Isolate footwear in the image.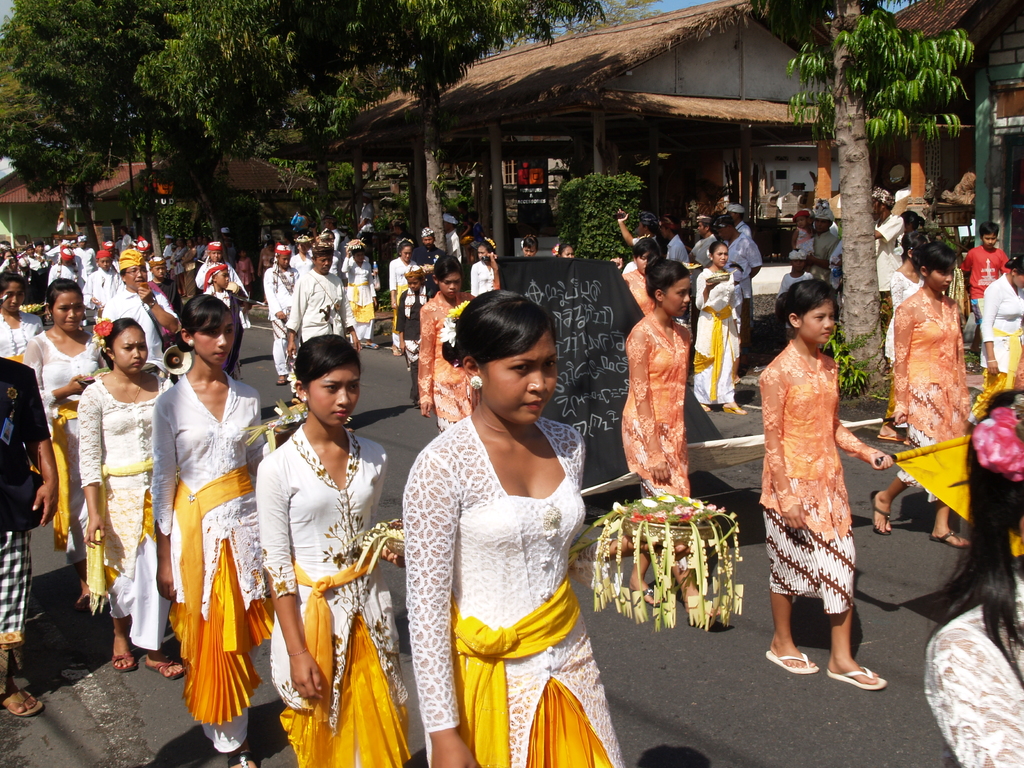
Isolated region: 110:650:135:669.
